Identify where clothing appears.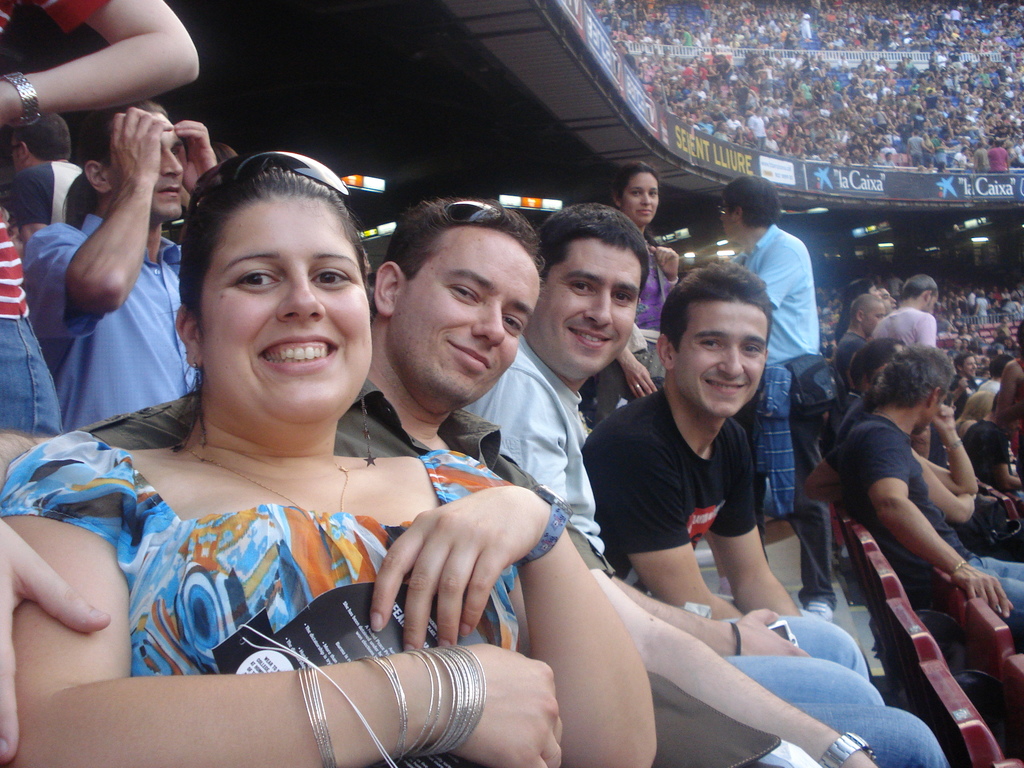
Appears at Rect(22, 207, 189, 439).
